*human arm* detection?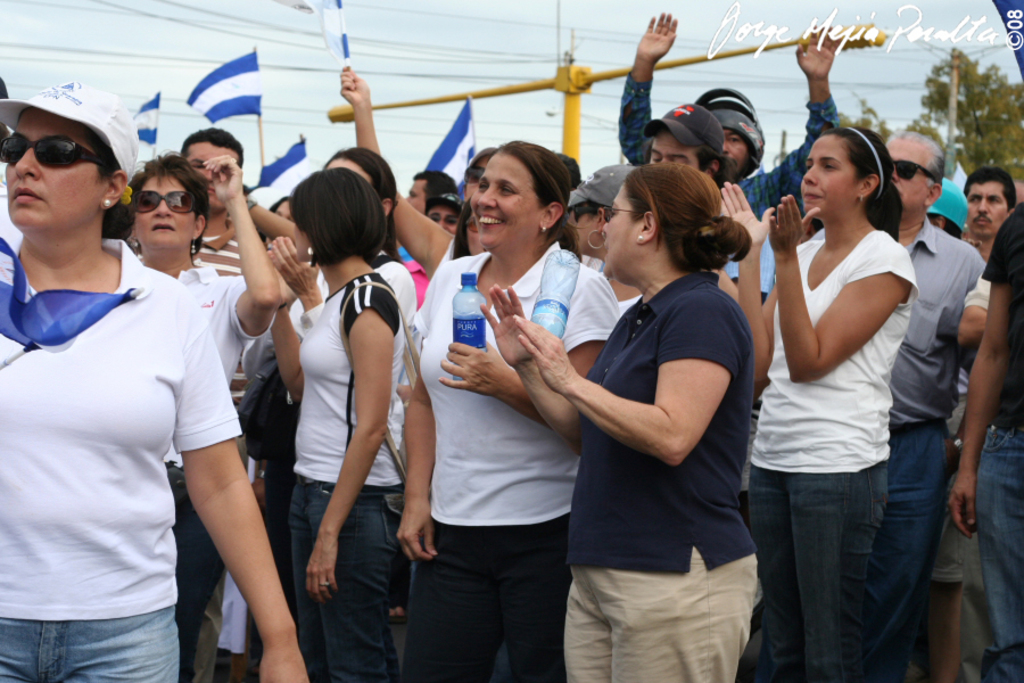
251, 197, 316, 265
